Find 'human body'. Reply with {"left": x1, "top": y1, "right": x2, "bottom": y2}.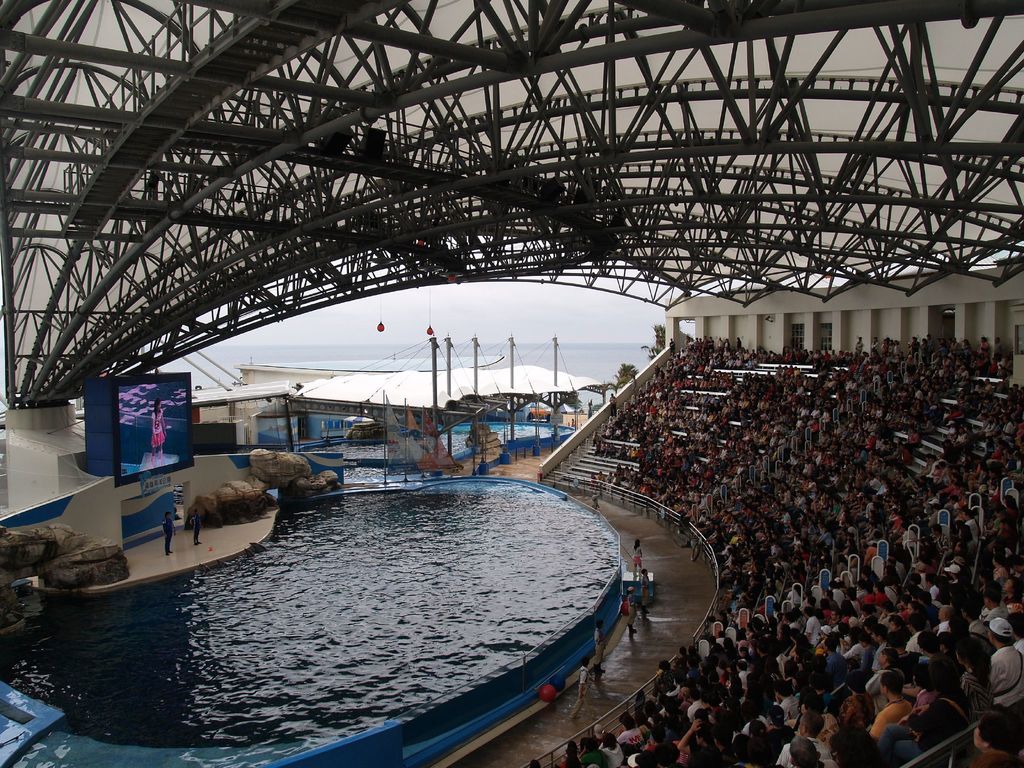
{"left": 868, "top": 669, "right": 913, "bottom": 733}.
